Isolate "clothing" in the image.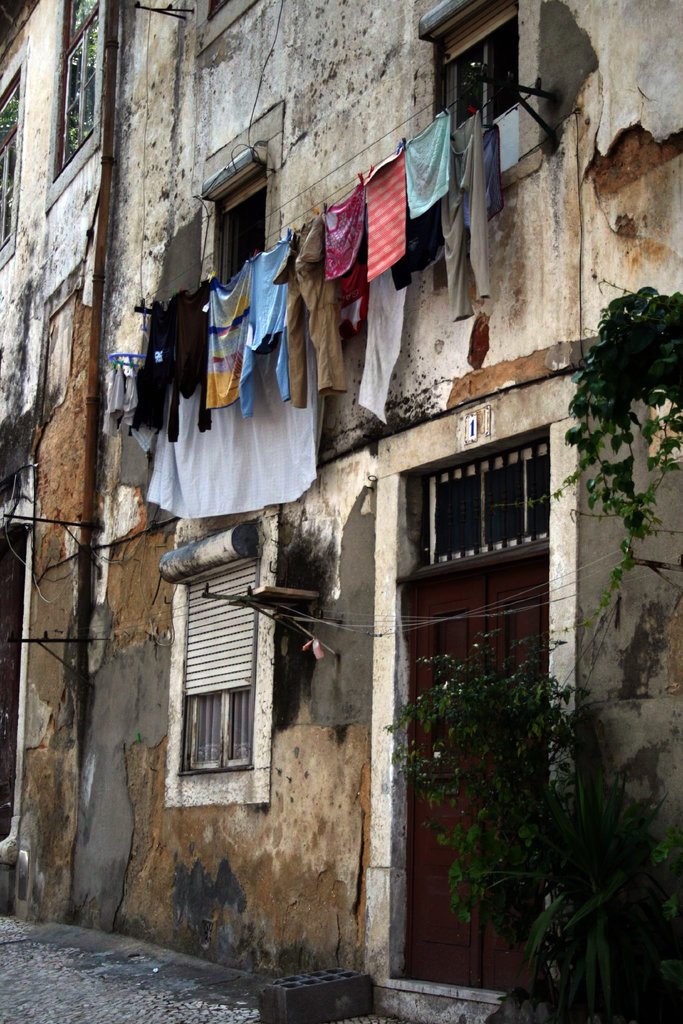
Isolated region: crop(167, 283, 219, 440).
